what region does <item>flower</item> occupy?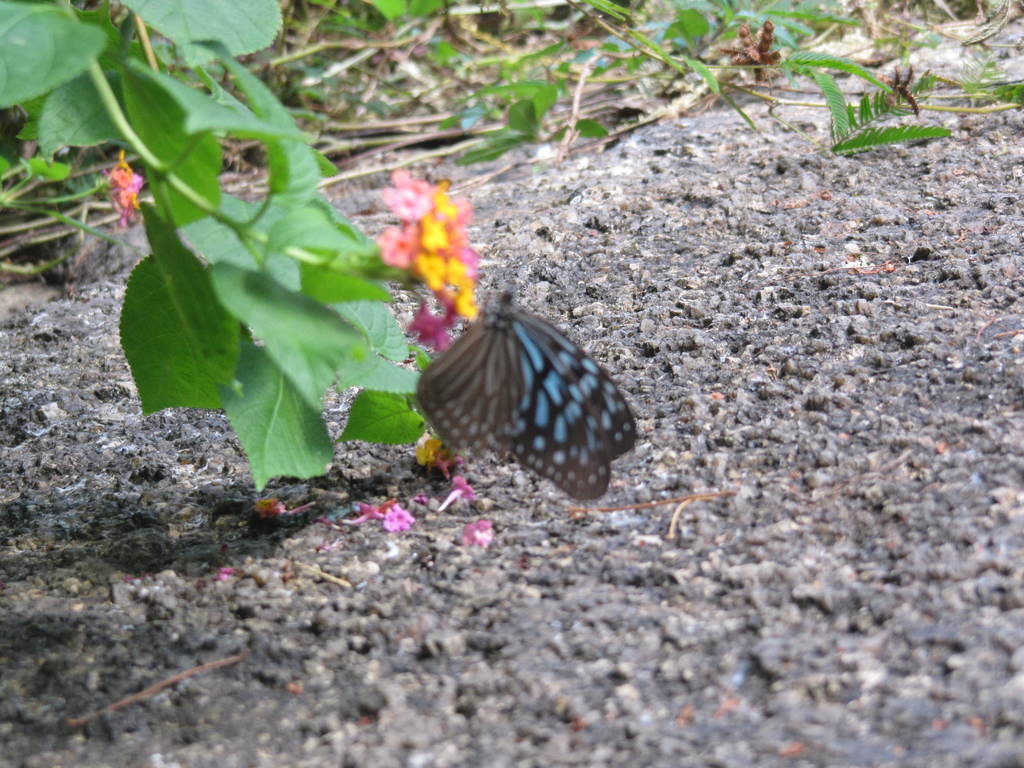
bbox=[348, 159, 496, 334].
